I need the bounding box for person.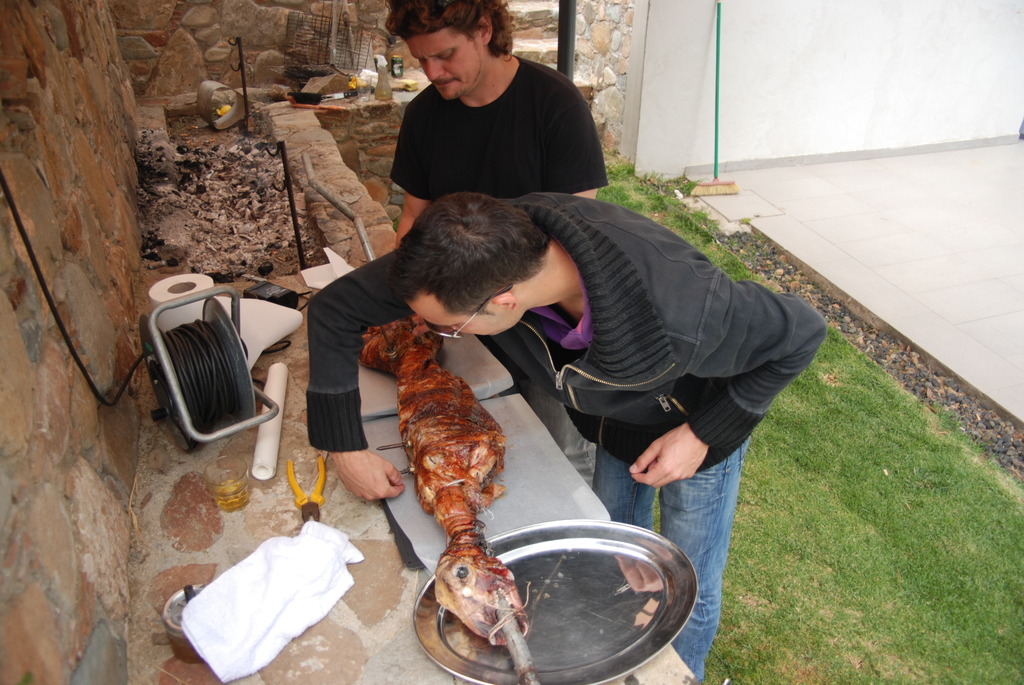
Here it is: bbox=(369, 13, 613, 205).
